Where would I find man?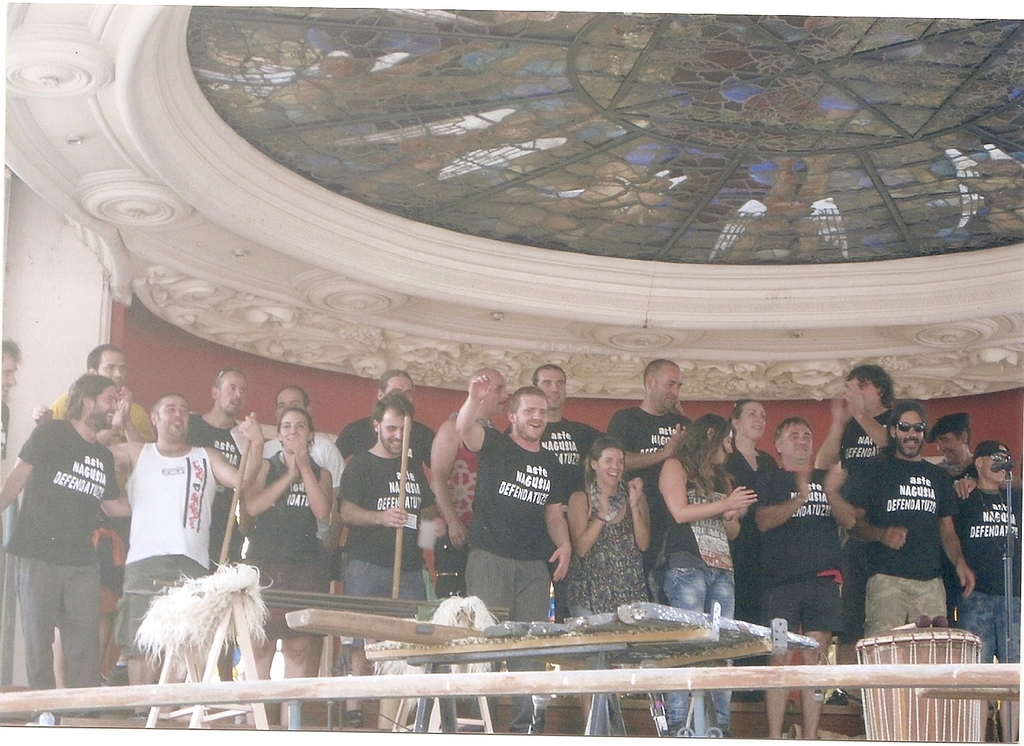
At 815, 357, 898, 478.
